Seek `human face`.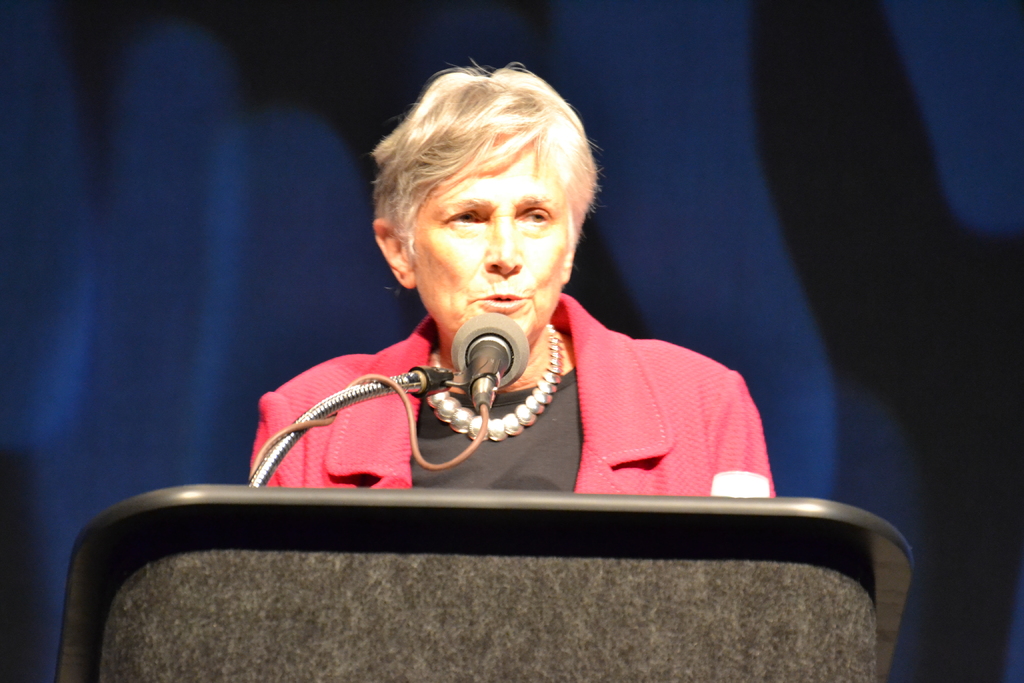
bbox(401, 128, 576, 352).
